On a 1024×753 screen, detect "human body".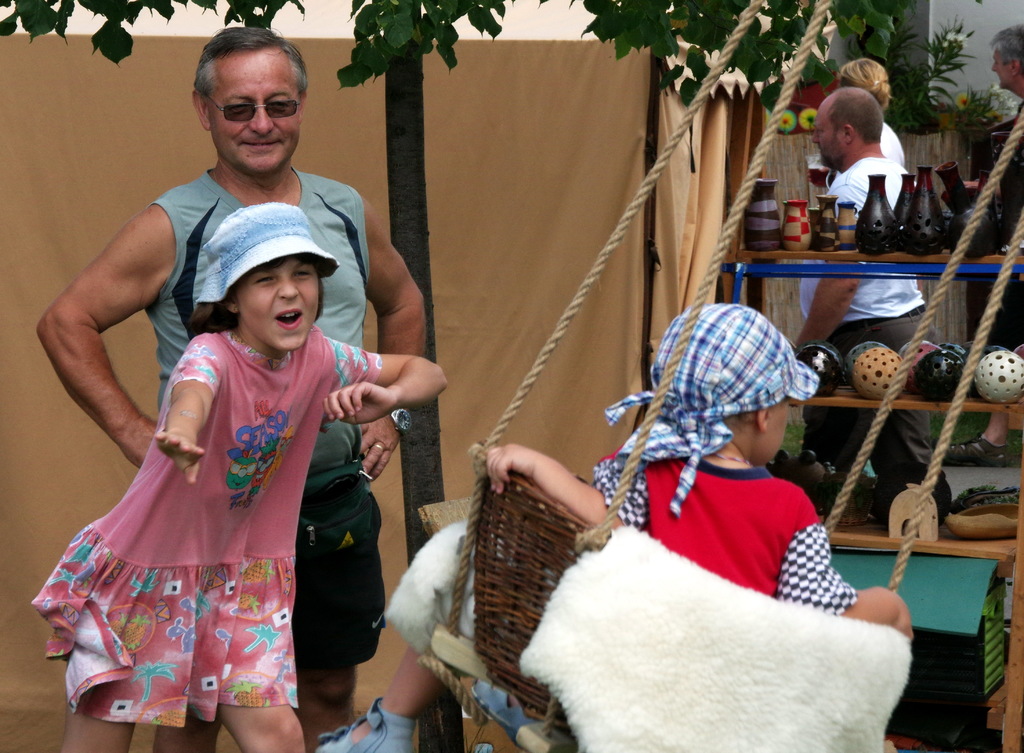
detection(483, 307, 917, 638).
